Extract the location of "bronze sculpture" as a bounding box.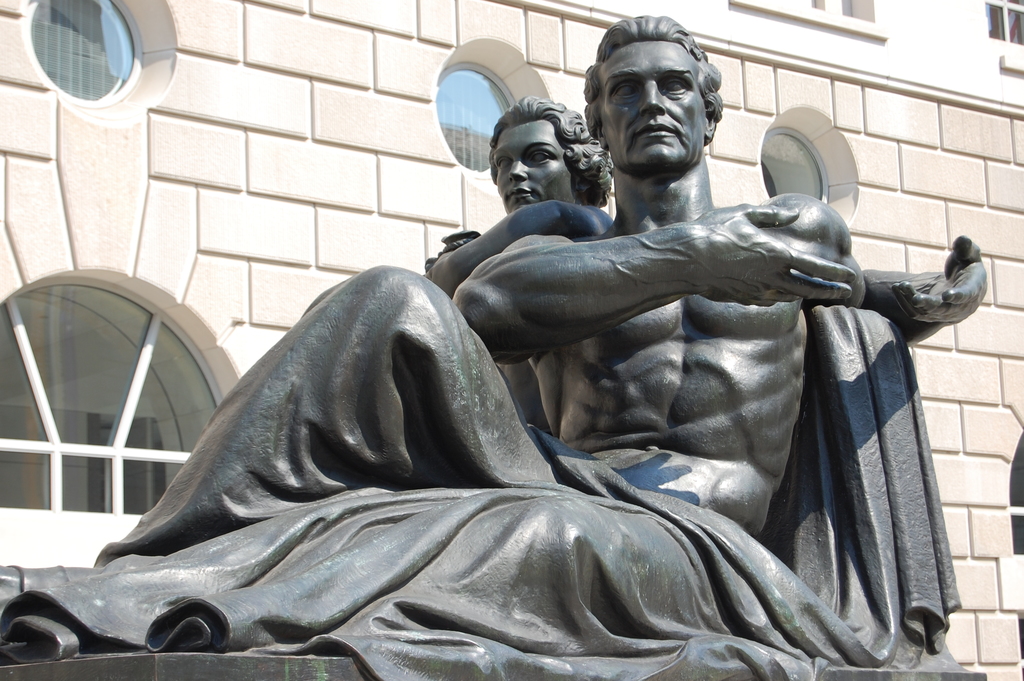
box(213, 19, 997, 680).
